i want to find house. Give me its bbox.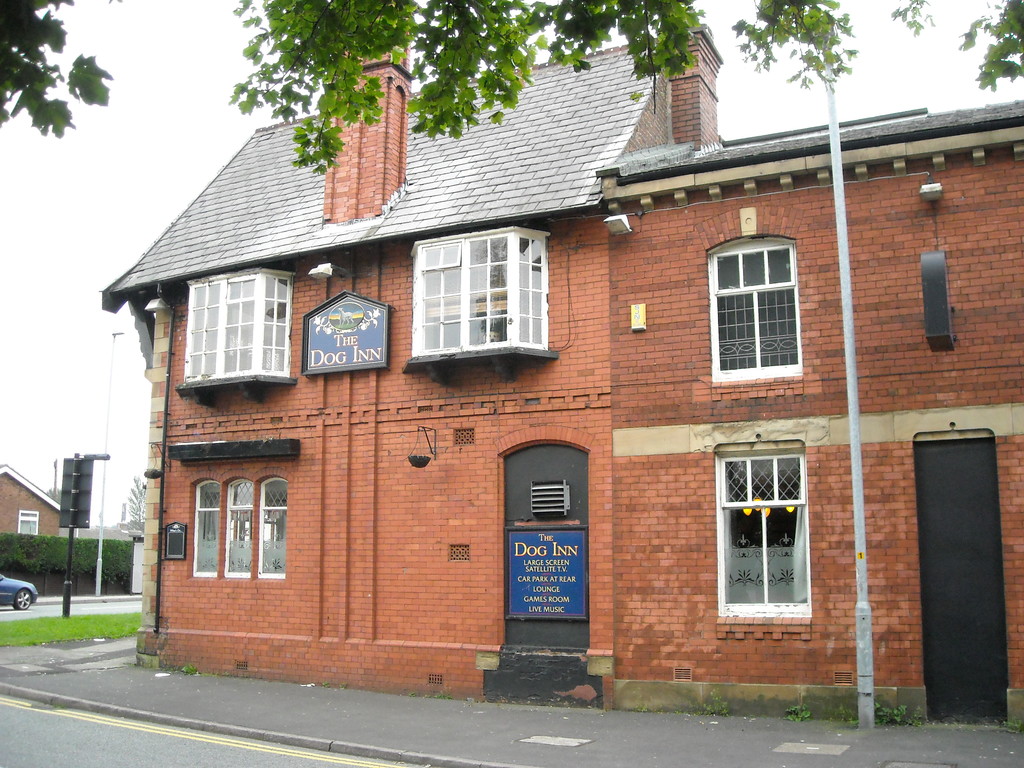
(95, 0, 1023, 721).
